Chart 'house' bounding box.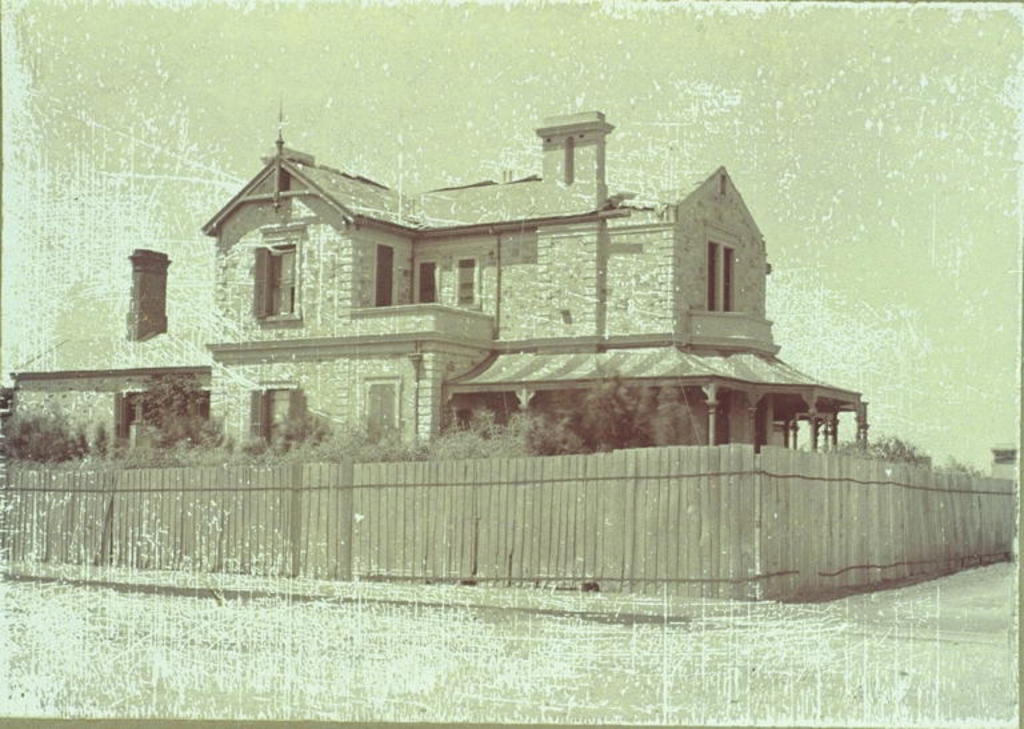
Charted: x1=204 y1=101 x2=869 y2=458.
